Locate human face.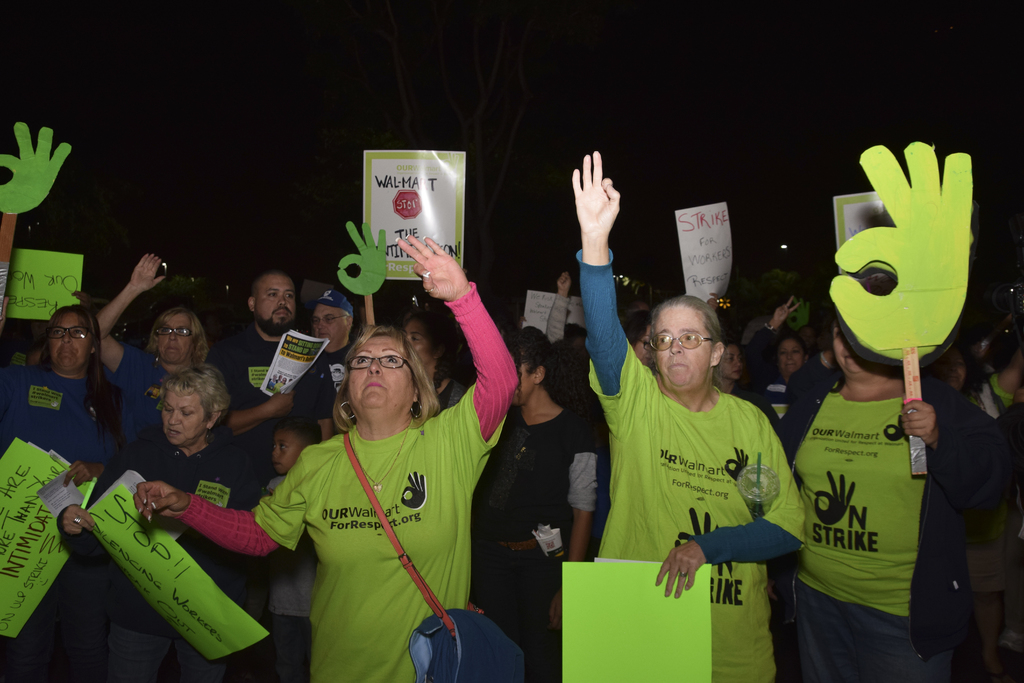
Bounding box: 50,312,91,367.
